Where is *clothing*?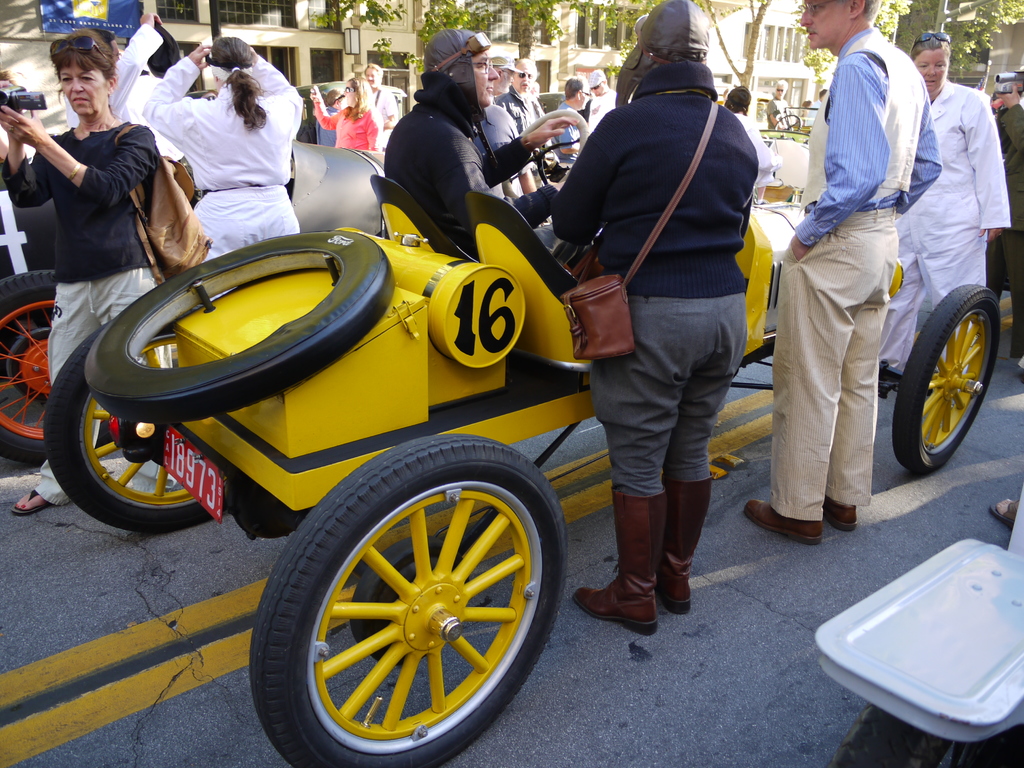
493,86,546,175.
